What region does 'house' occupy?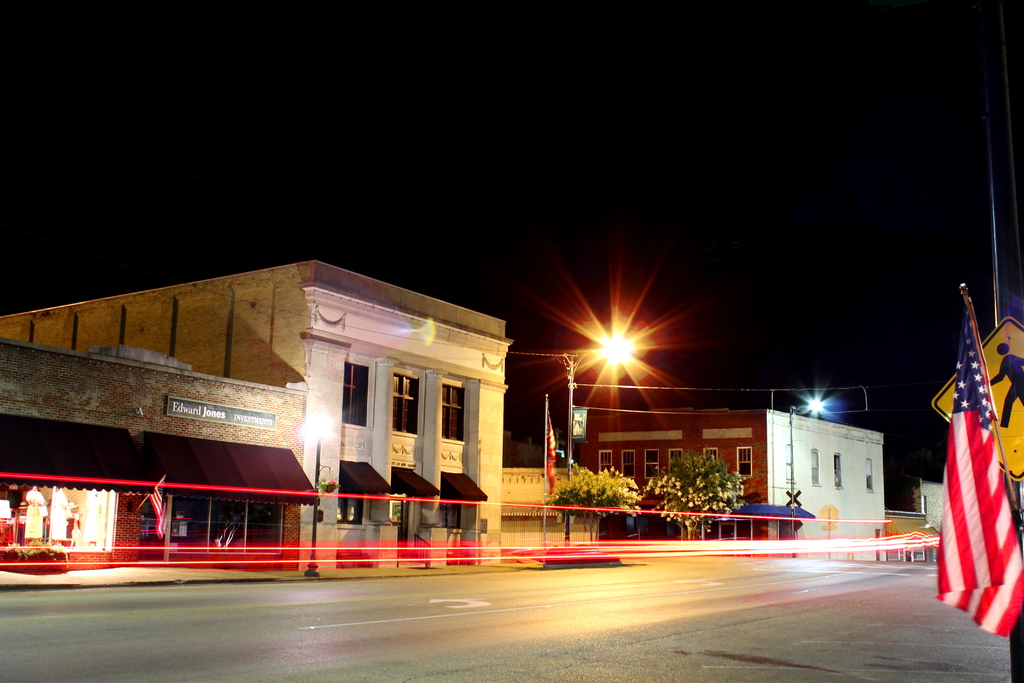
582, 406, 888, 559.
